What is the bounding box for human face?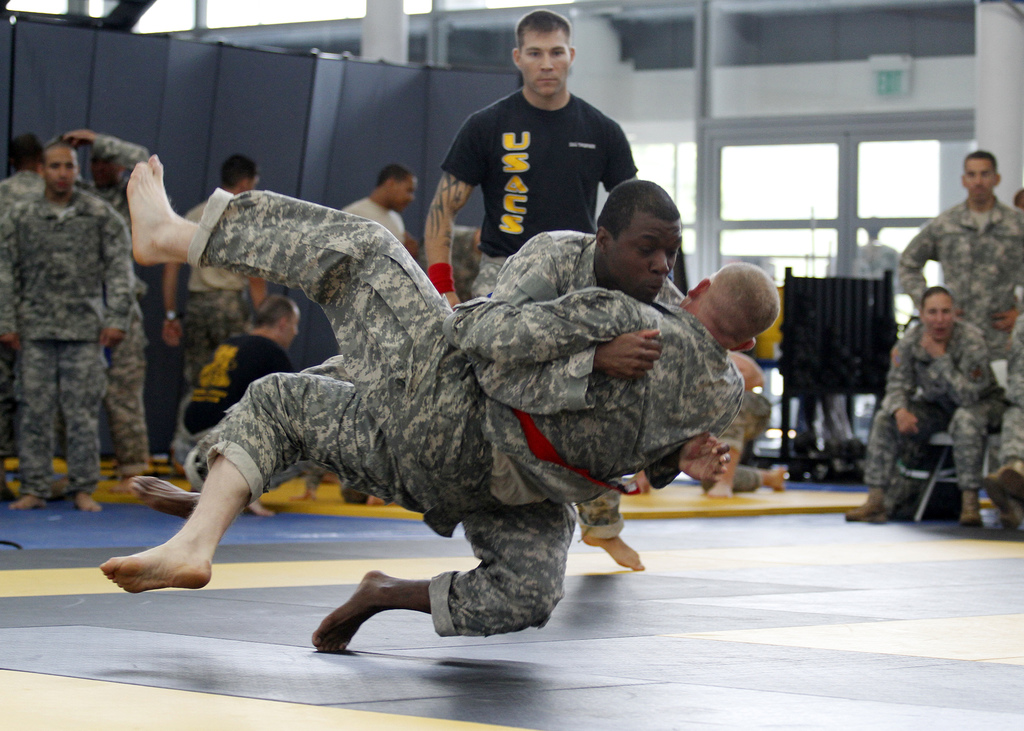
detection(966, 157, 995, 203).
